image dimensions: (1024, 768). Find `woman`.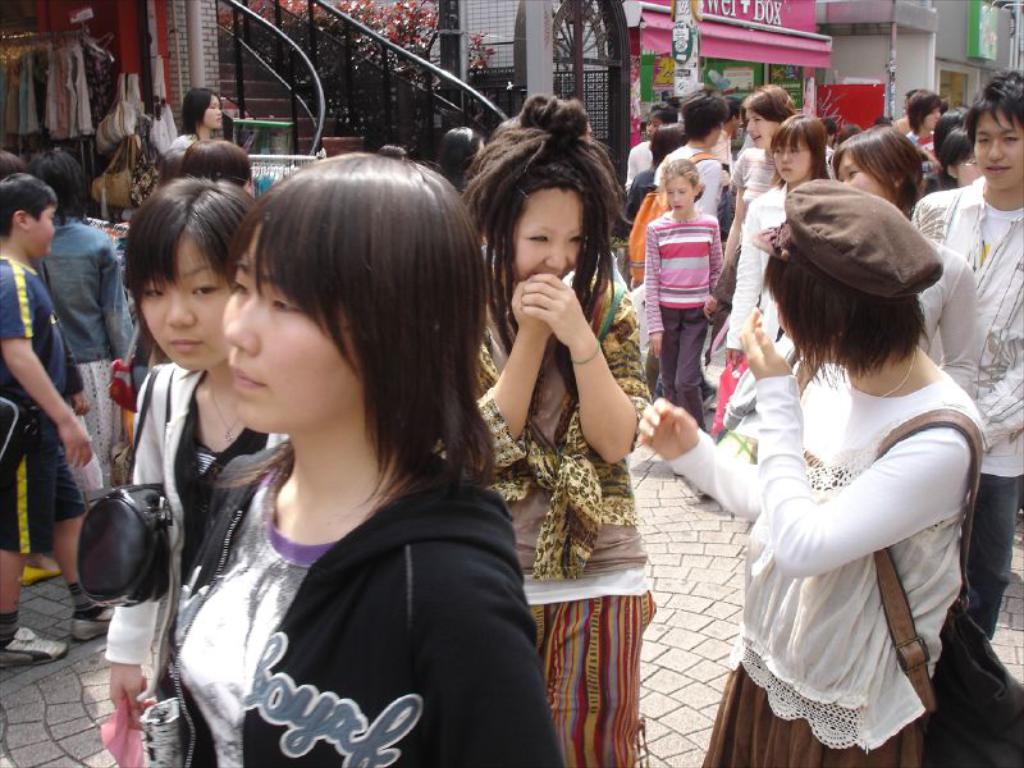
[151, 143, 568, 767].
